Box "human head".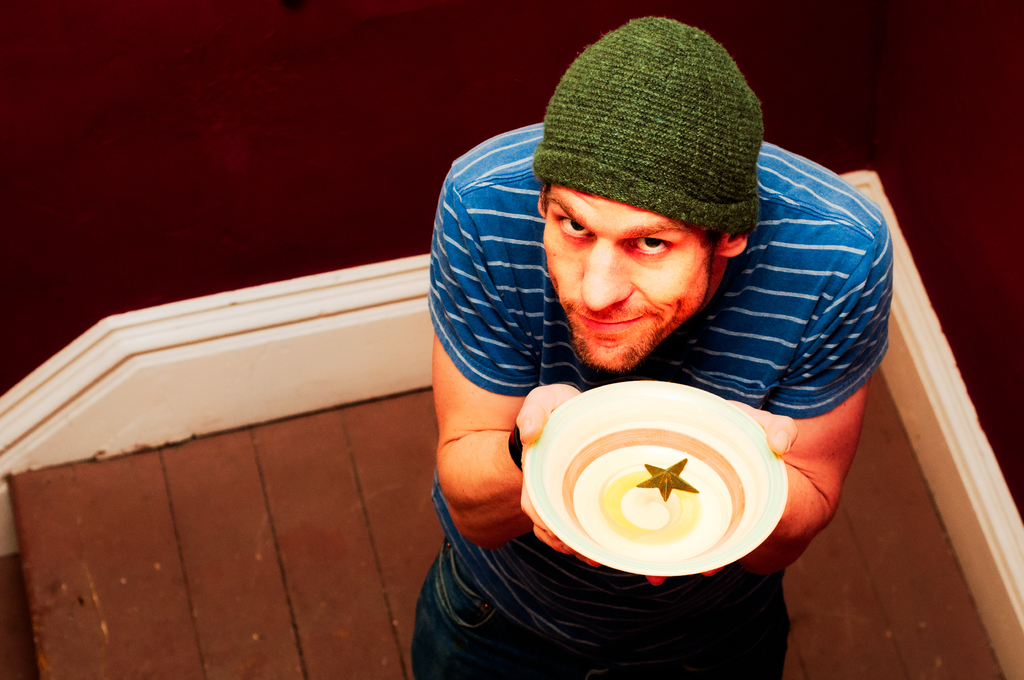
{"left": 529, "top": 19, "right": 765, "bottom": 373}.
